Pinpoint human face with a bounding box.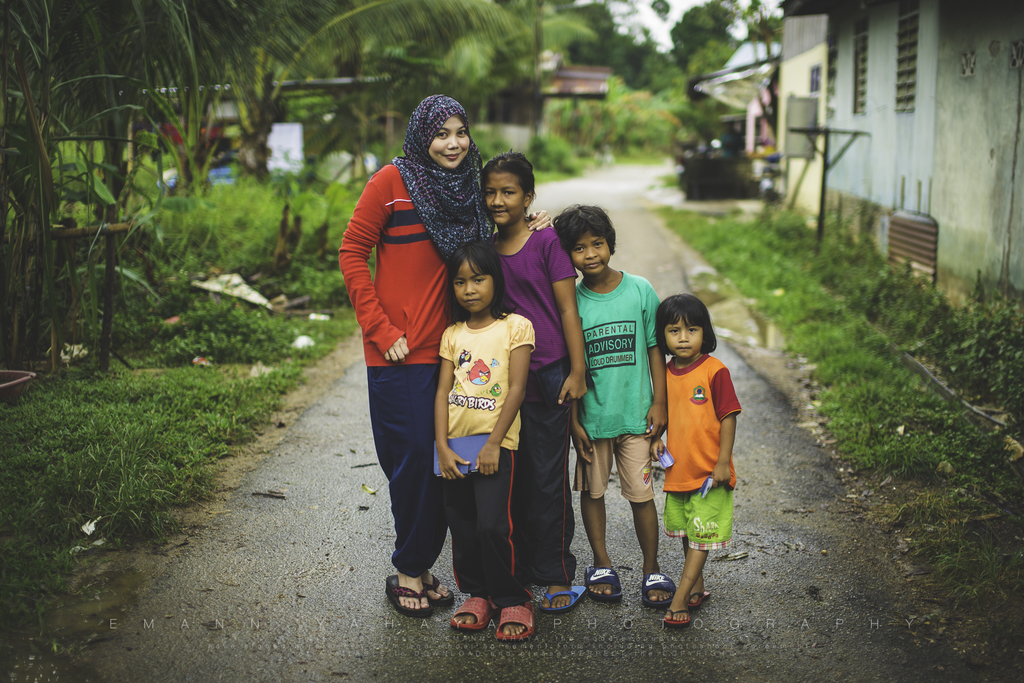
x1=488 y1=174 x2=522 y2=226.
